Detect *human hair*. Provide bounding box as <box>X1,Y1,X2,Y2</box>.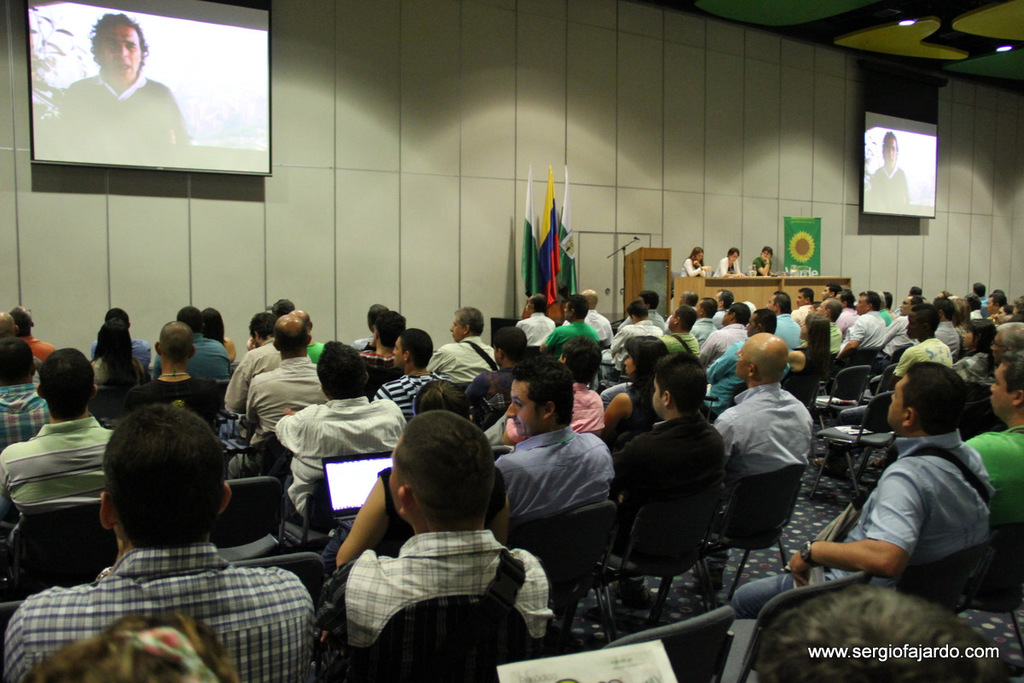
<box>701,296,717,318</box>.
